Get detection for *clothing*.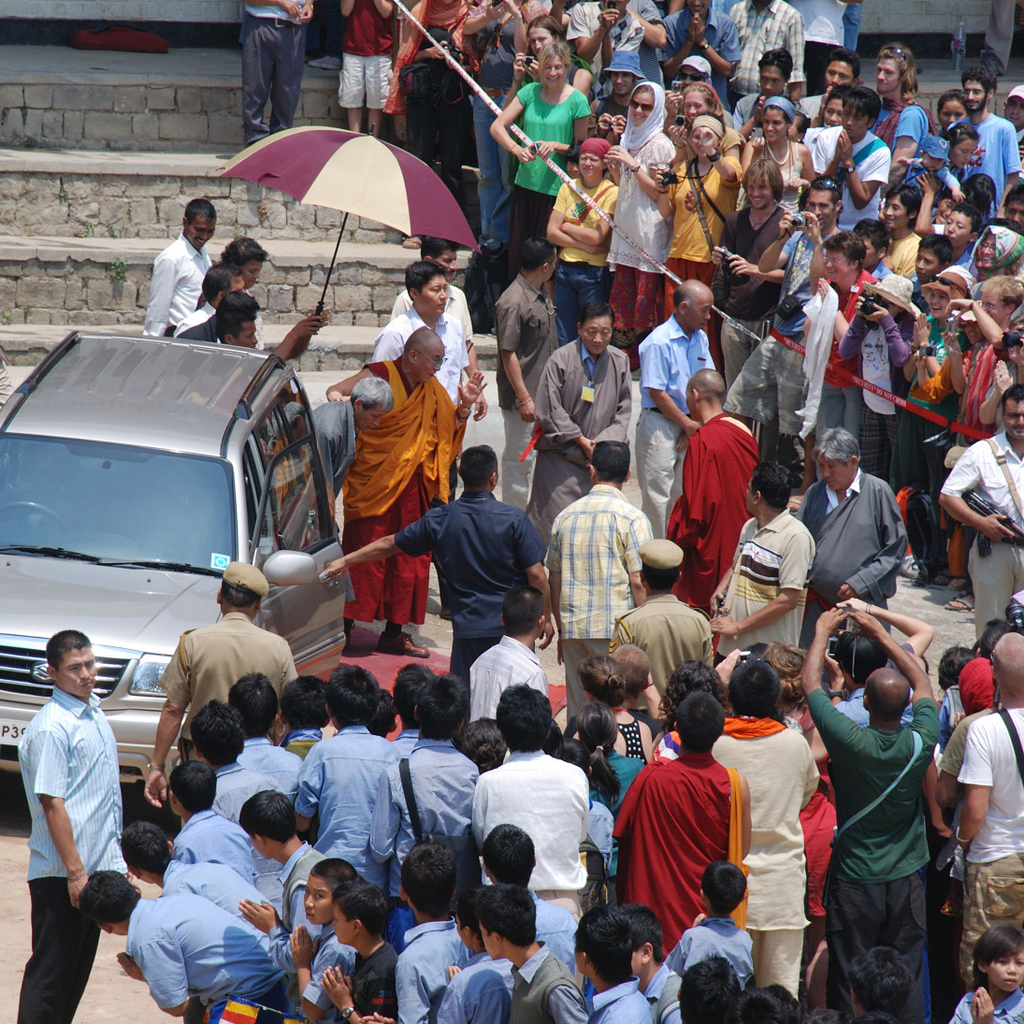
Detection: (165,299,224,333).
